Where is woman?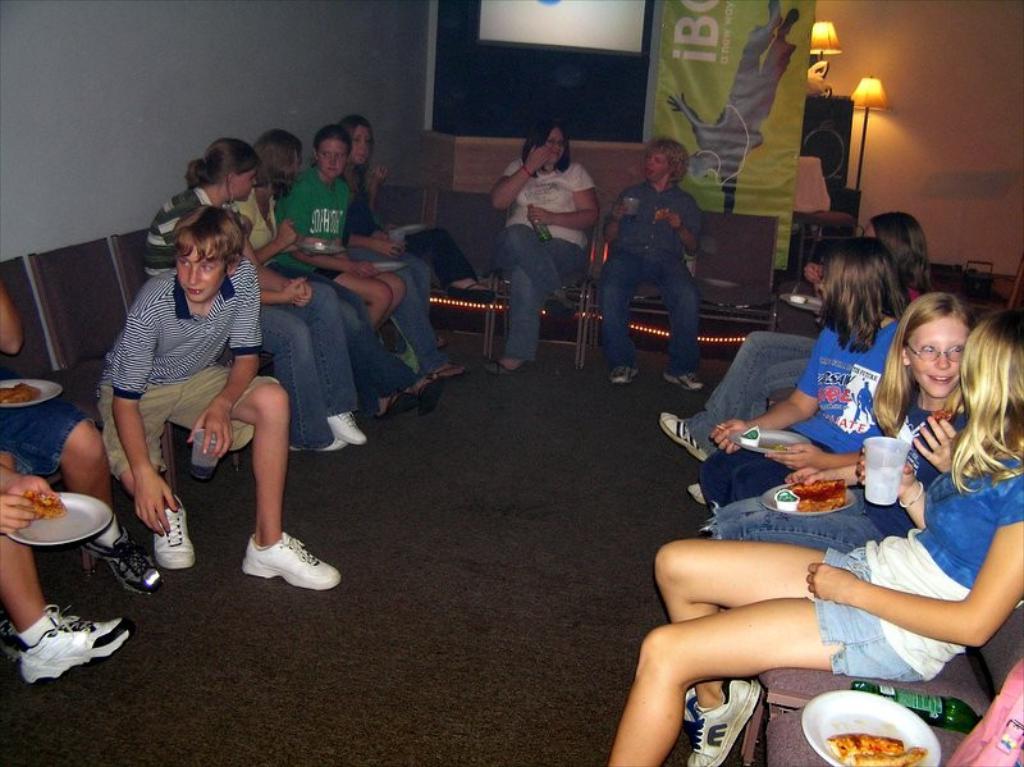
x1=609, y1=302, x2=1023, y2=766.
